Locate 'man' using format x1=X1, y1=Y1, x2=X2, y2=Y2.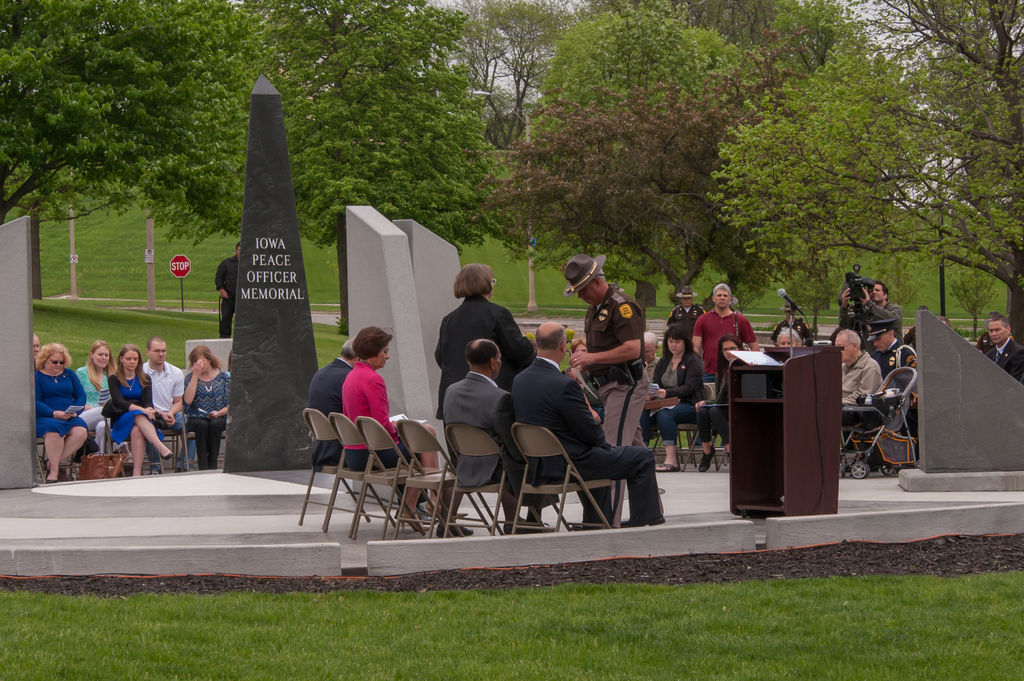
x1=979, y1=316, x2=1023, y2=385.
